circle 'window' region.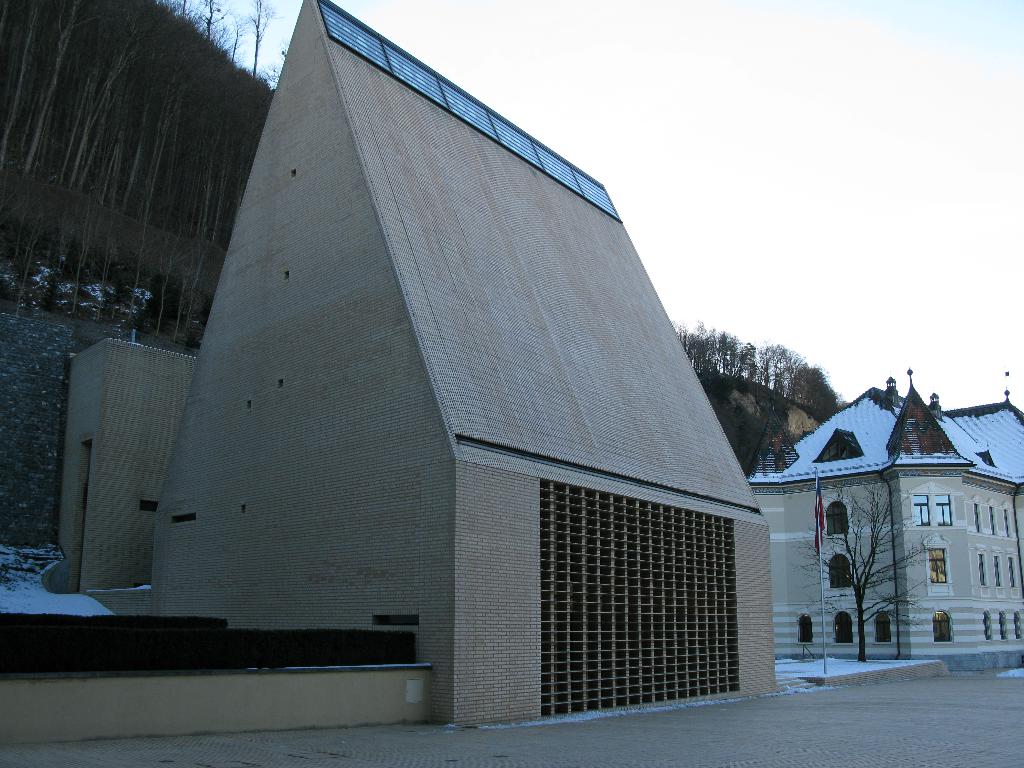
Region: detection(999, 506, 1012, 541).
